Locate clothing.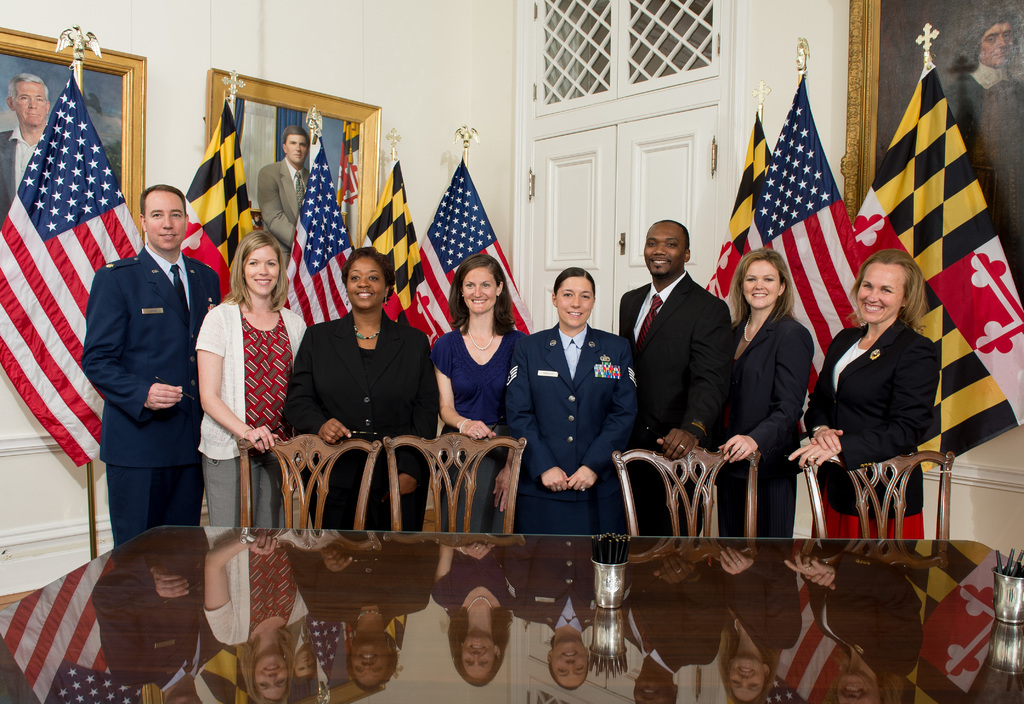
Bounding box: 194:287:307:532.
